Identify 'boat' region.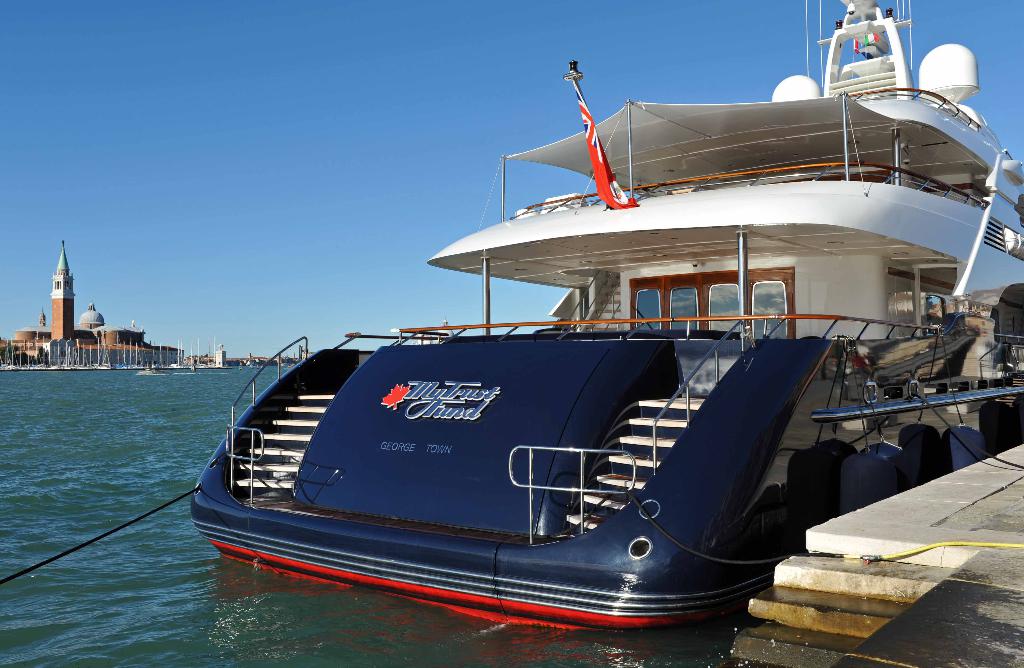
Region: (169,85,1023,605).
